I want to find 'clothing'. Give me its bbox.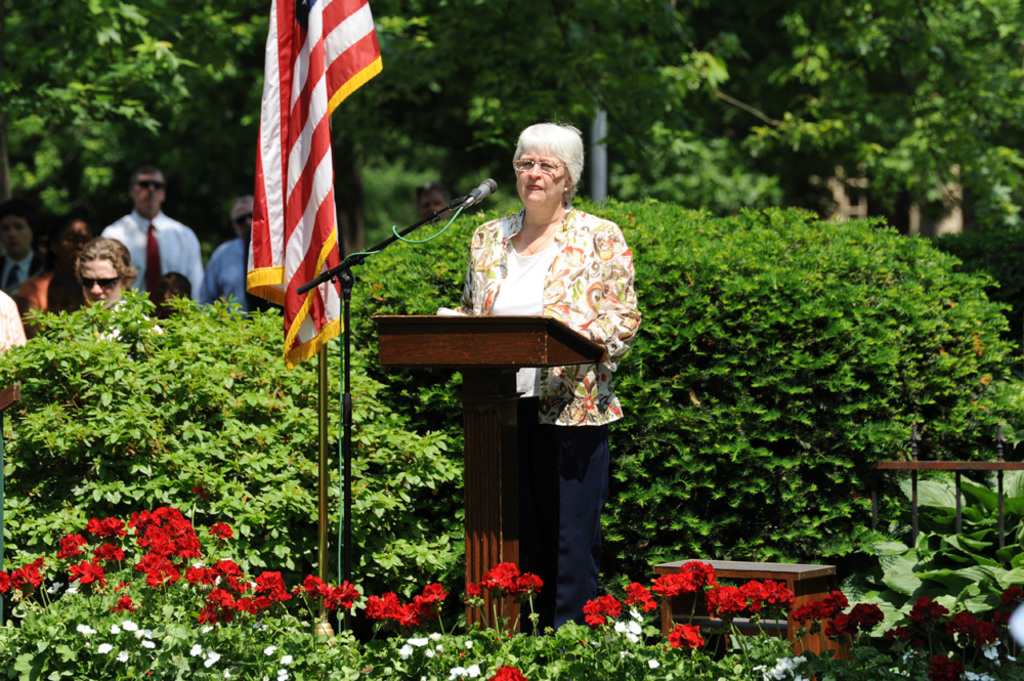
[444, 202, 633, 363].
